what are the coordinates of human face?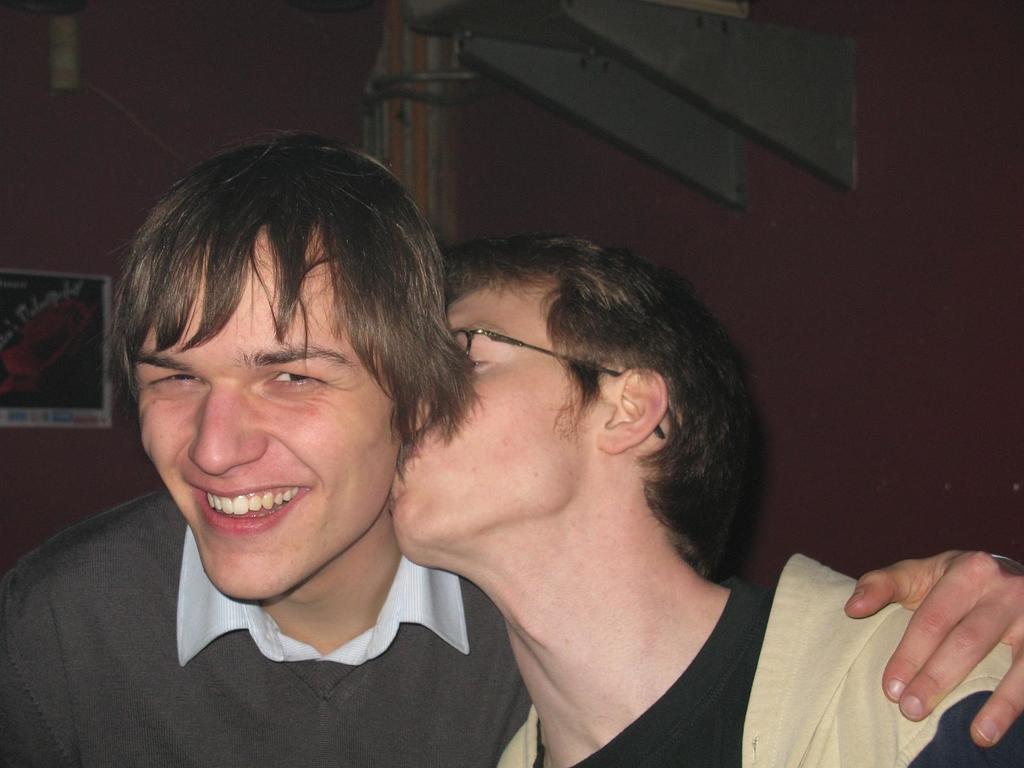
392,278,608,557.
